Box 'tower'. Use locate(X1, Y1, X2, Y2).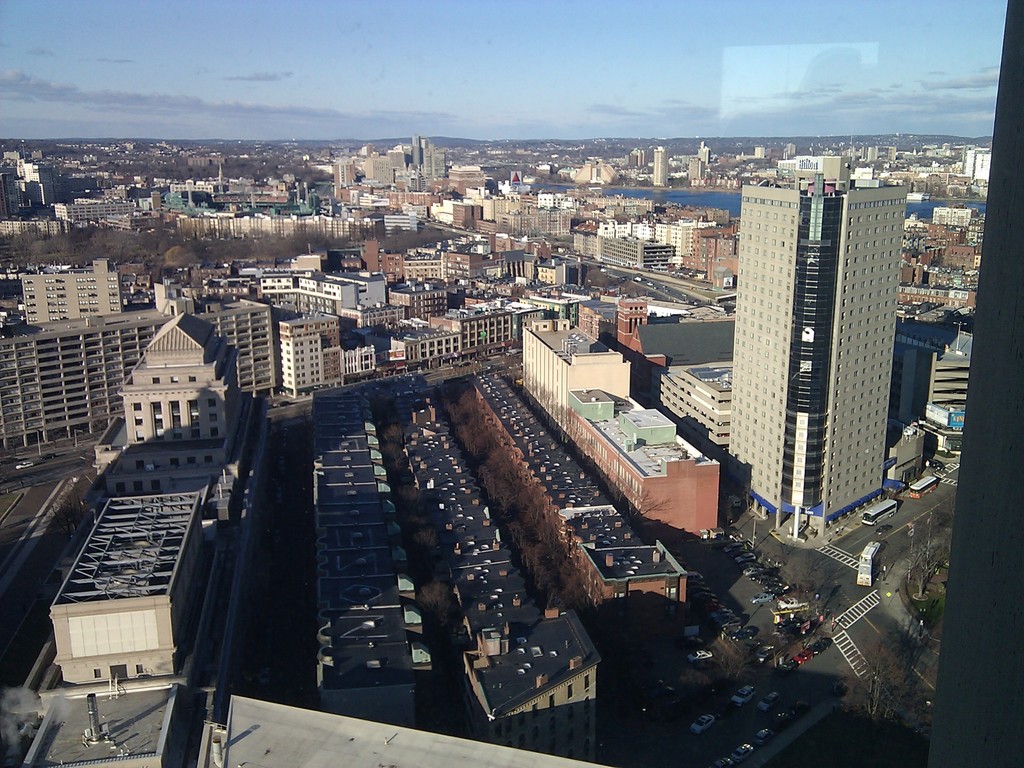
locate(716, 145, 915, 520).
